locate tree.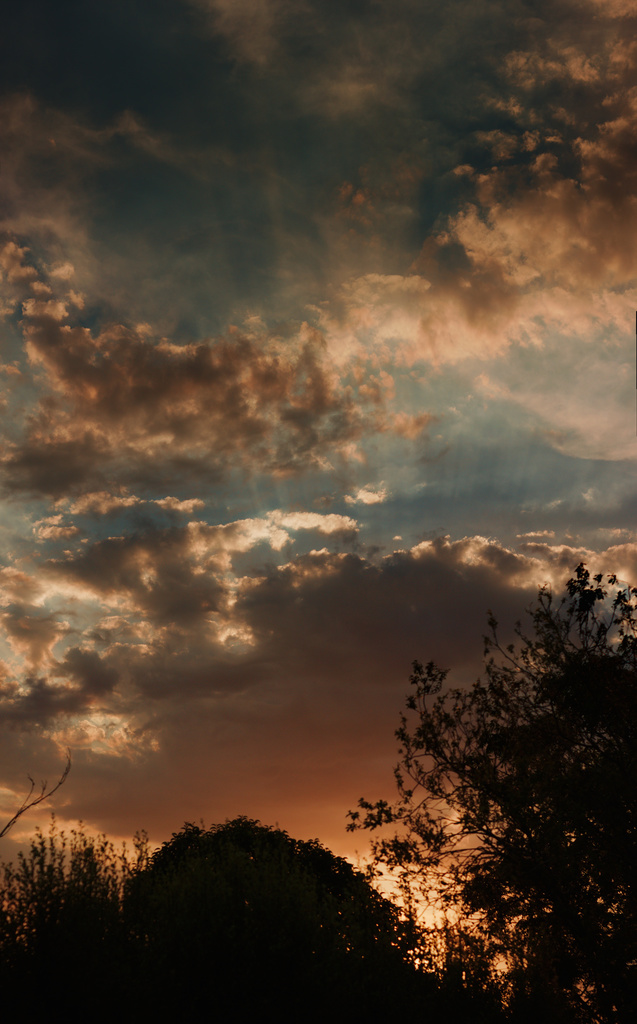
Bounding box: 350, 552, 622, 977.
